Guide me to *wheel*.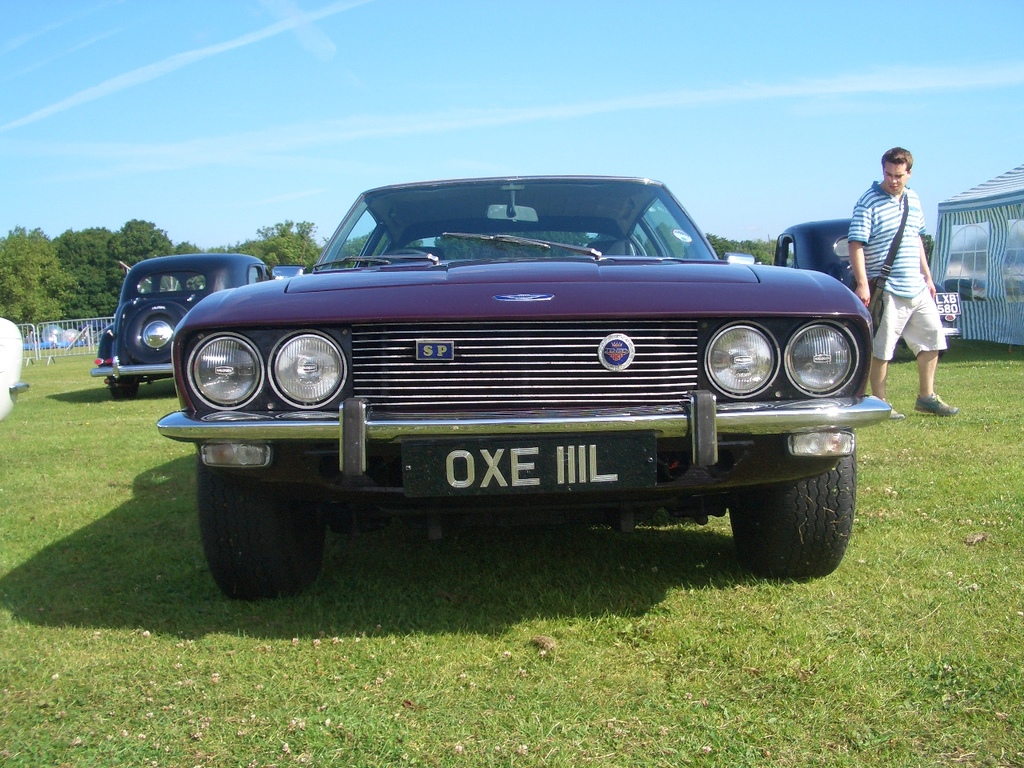
Guidance: rect(107, 378, 141, 398).
